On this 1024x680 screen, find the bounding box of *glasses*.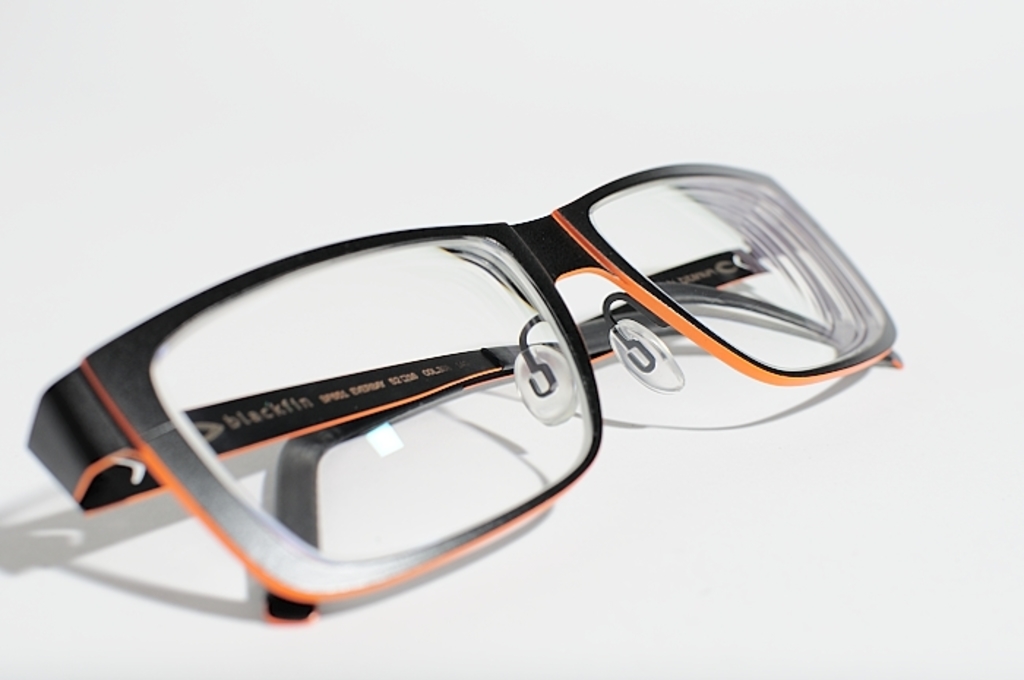
Bounding box: x1=31 y1=170 x2=904 y2=627.
